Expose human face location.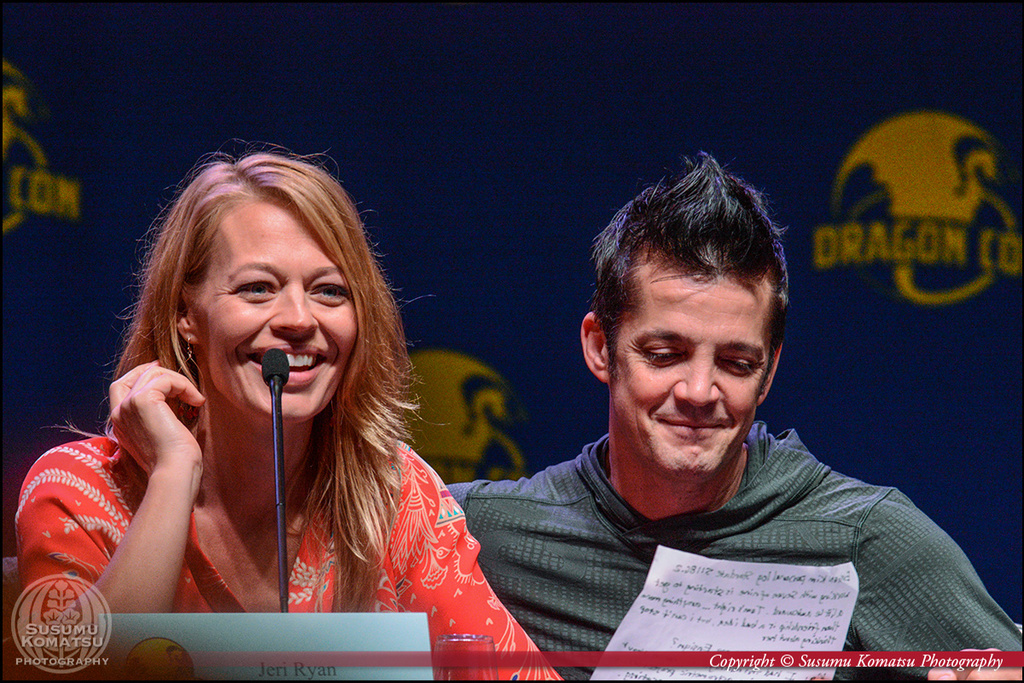
Exposed at detection(609, 280, 767, 475).
